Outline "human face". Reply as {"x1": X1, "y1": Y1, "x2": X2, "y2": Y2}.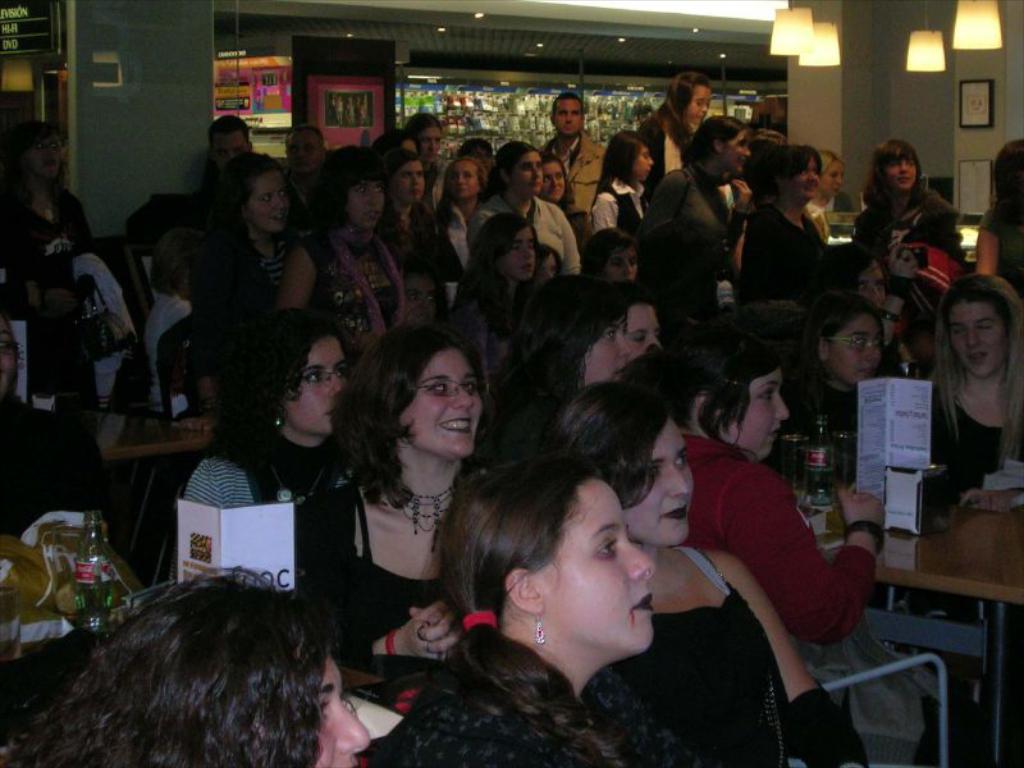
{"x1": 607, "y1": 246, "x2": 637, "y2": 280}.
